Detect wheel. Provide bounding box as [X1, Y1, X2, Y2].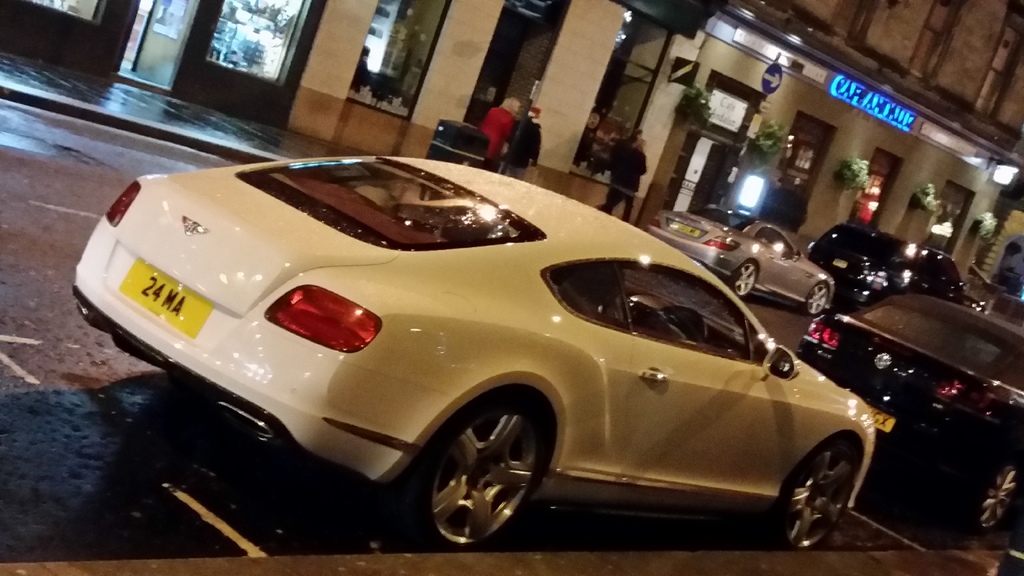
[972, 457, 1020, 528].
